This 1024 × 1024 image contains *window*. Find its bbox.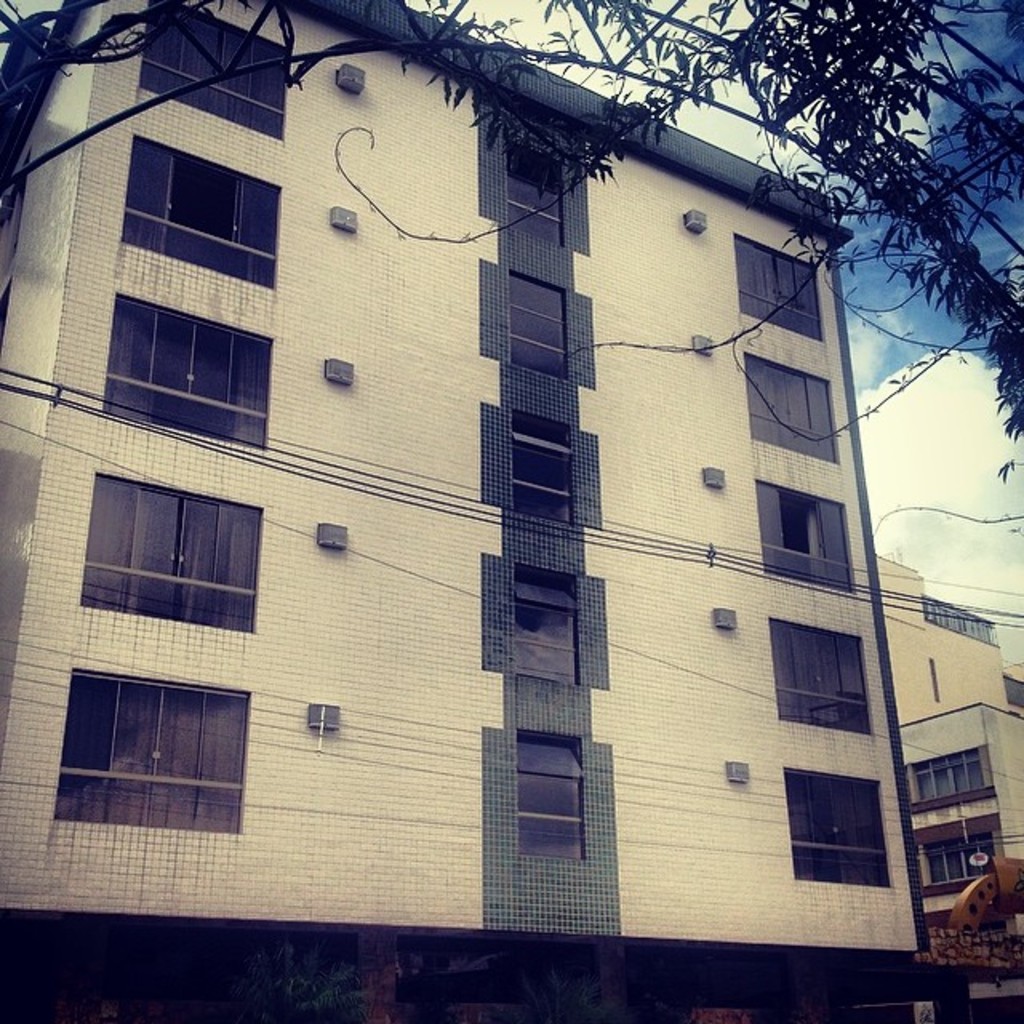
<box>736,229,821,331</box>.
